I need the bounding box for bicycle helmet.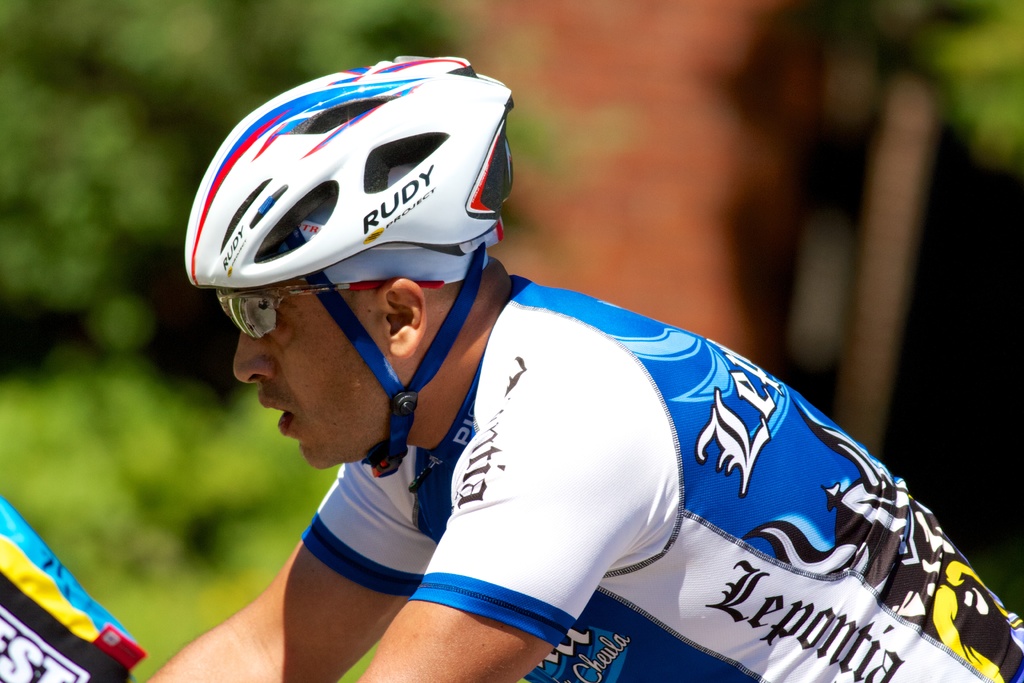
Here it is: locate(182, 48, 511, 472).
